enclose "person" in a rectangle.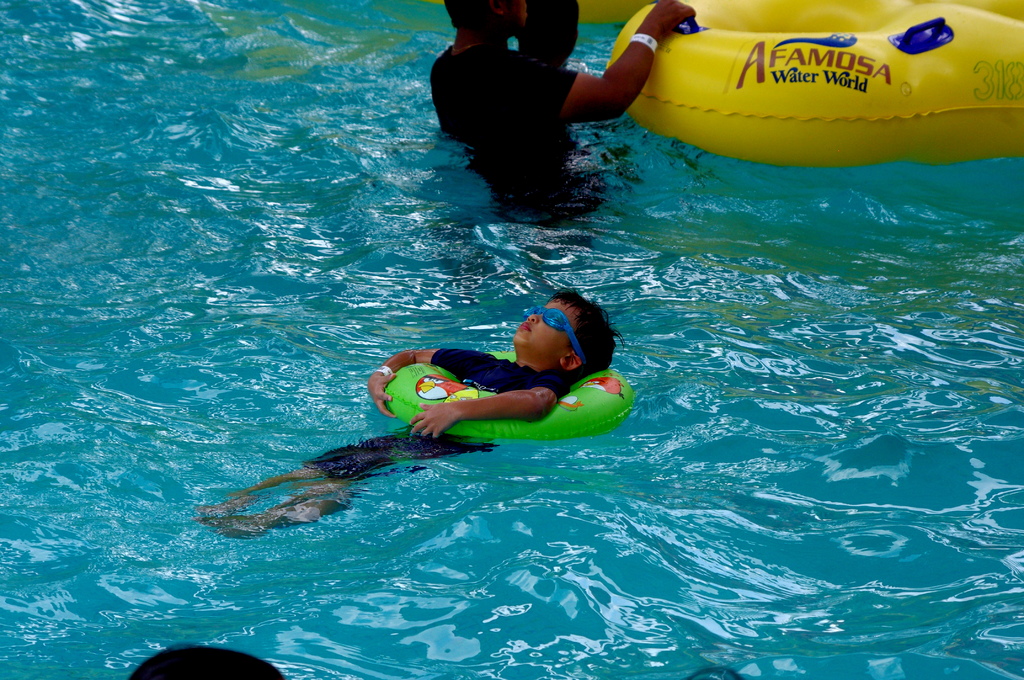
pyautogui.locateOnScreen(195, 286, 627, 537).
